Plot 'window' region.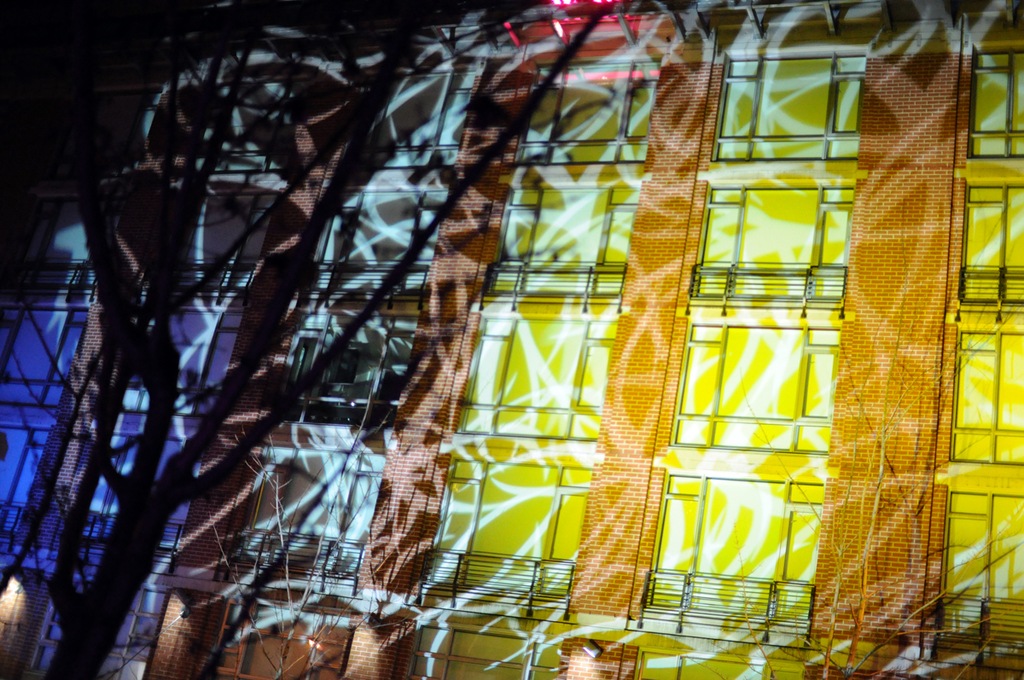
Plotted at 707/50/864/163.
